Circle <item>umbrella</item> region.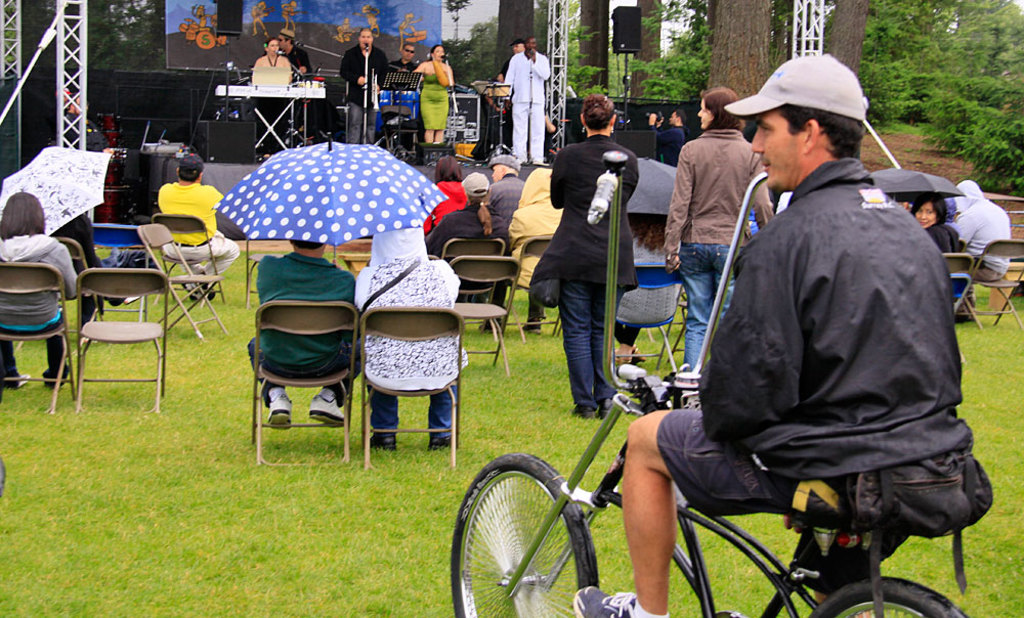
Region: [868, 166, 968, 205].
